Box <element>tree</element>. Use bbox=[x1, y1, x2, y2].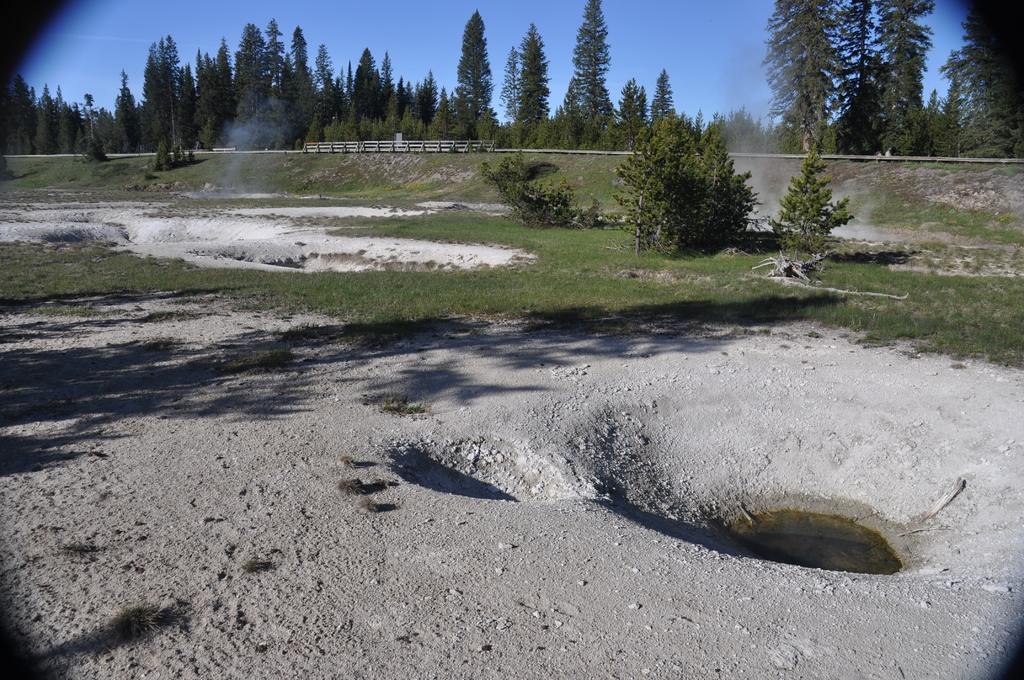
bbox=[500, 48, 520, 136].
